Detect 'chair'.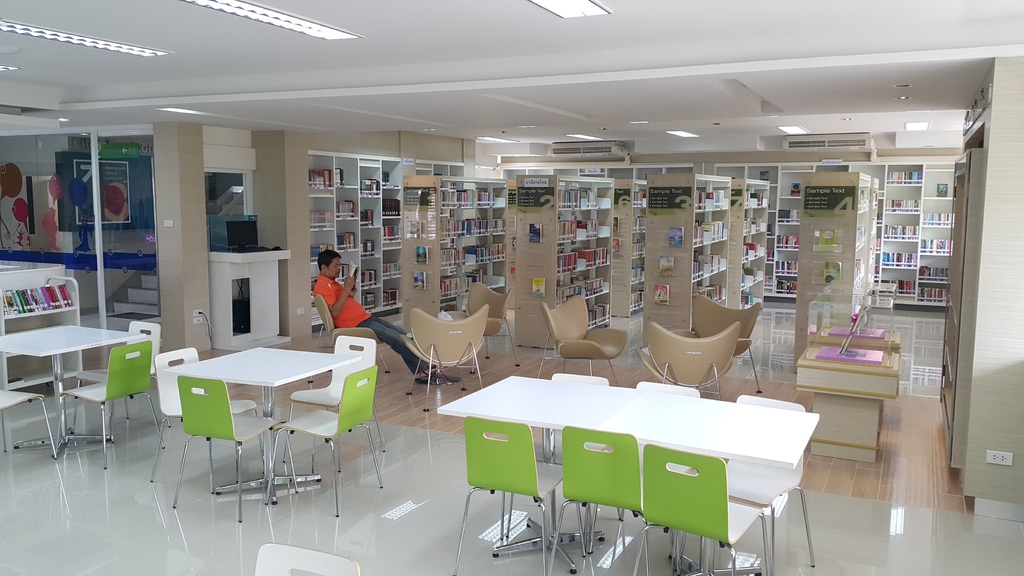
Detected at locate(536, 292, 630, 387).
